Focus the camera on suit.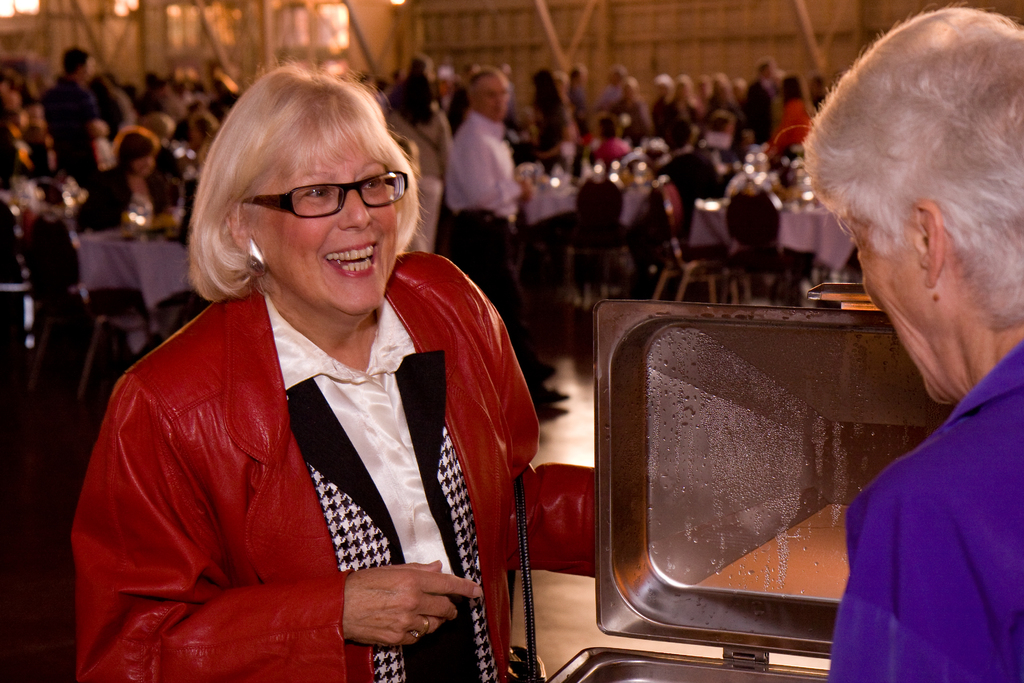
Focus region: box(385, 147, 928, 651).
